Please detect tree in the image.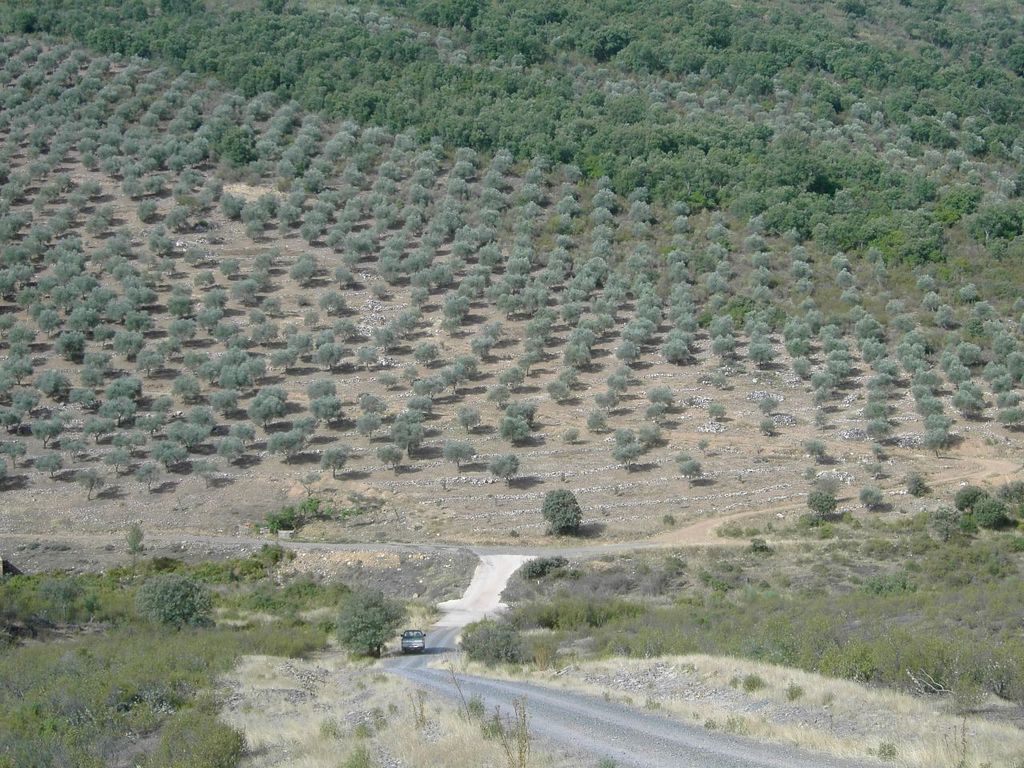
bbox=(78, 466, 103, 496).
